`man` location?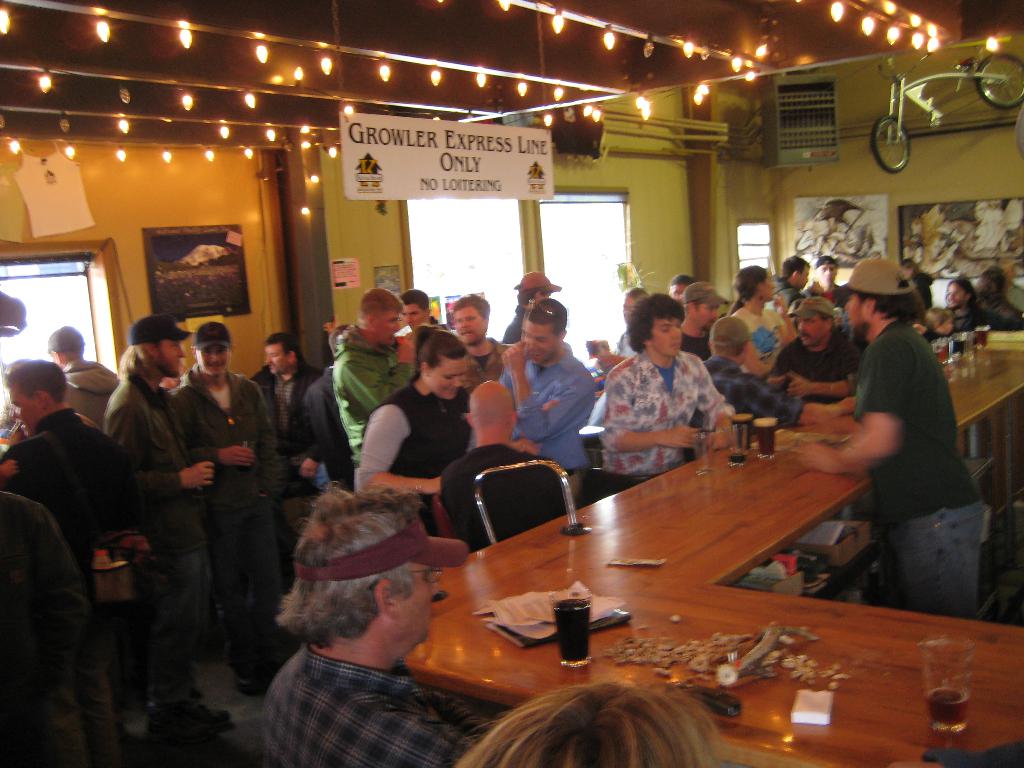
[505, 271, 563, 342]
